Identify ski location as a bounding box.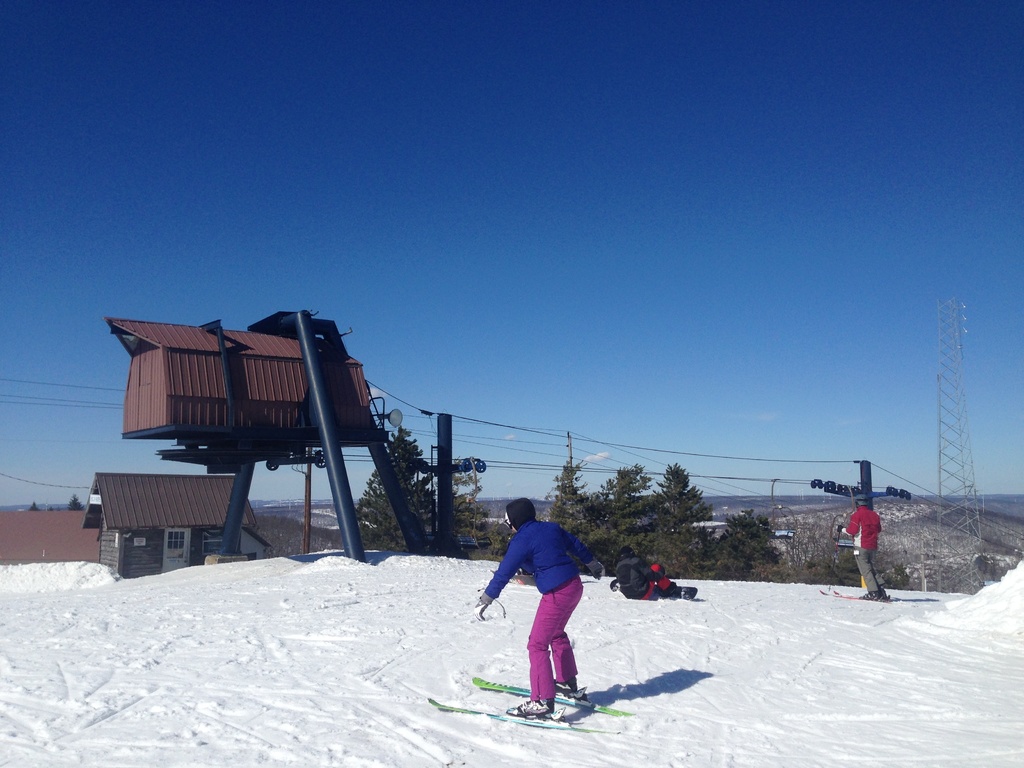
(x1=820, y1=590, x2=948, y2=598).
